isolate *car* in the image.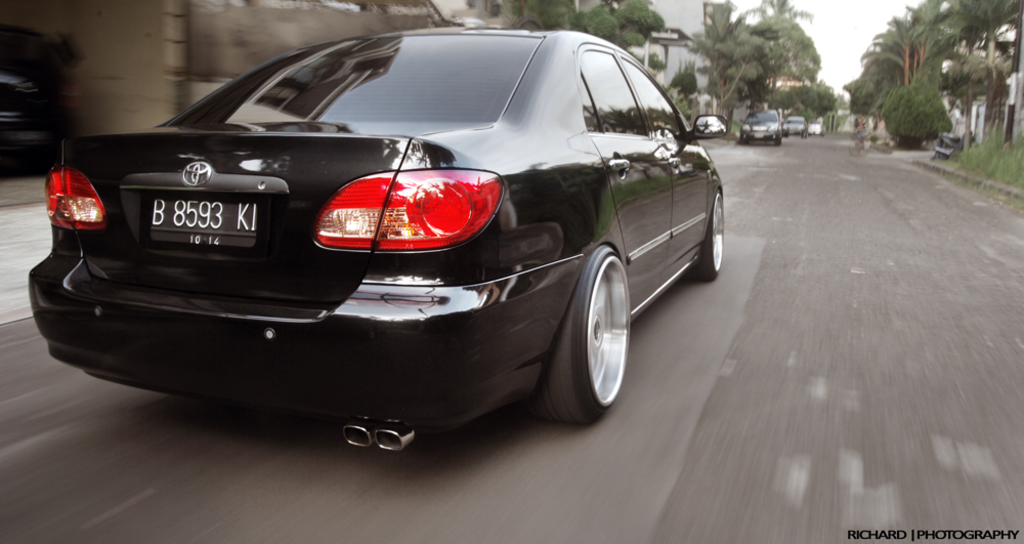
Isolated region: Rect(808, 114, 825, 140).
